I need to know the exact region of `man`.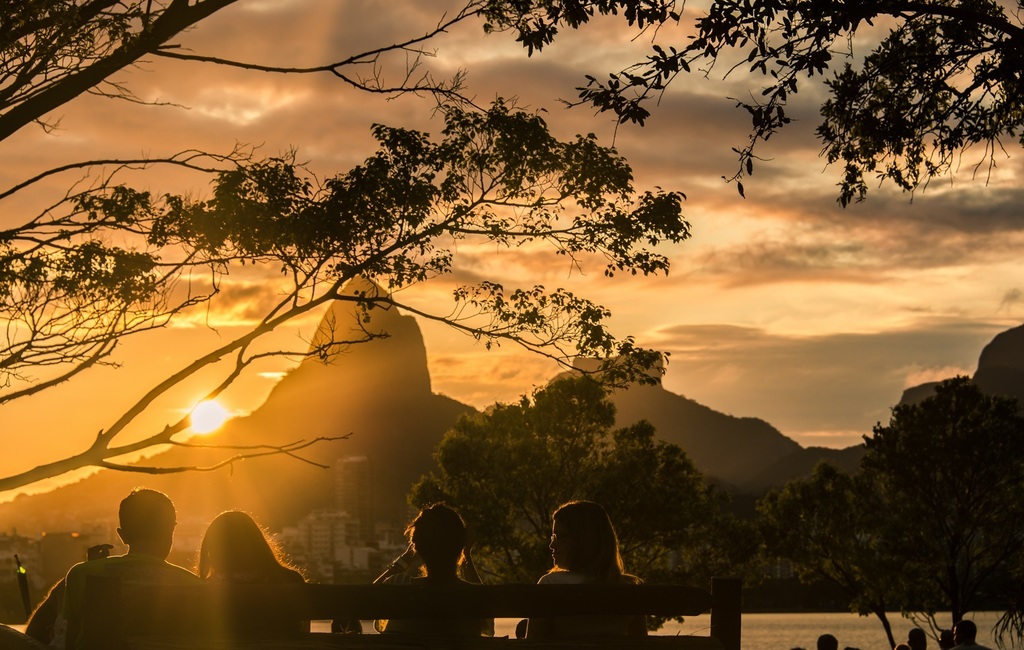
Region: 17,487,229,649.
